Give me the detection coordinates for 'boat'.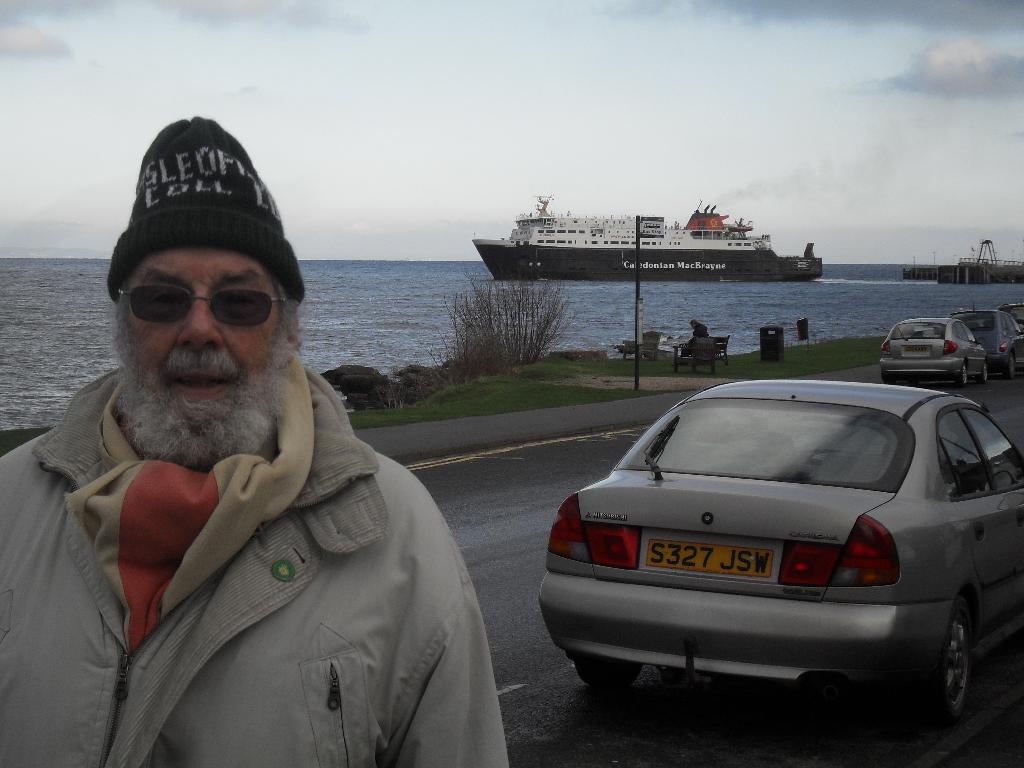
(472,189,821,280).
